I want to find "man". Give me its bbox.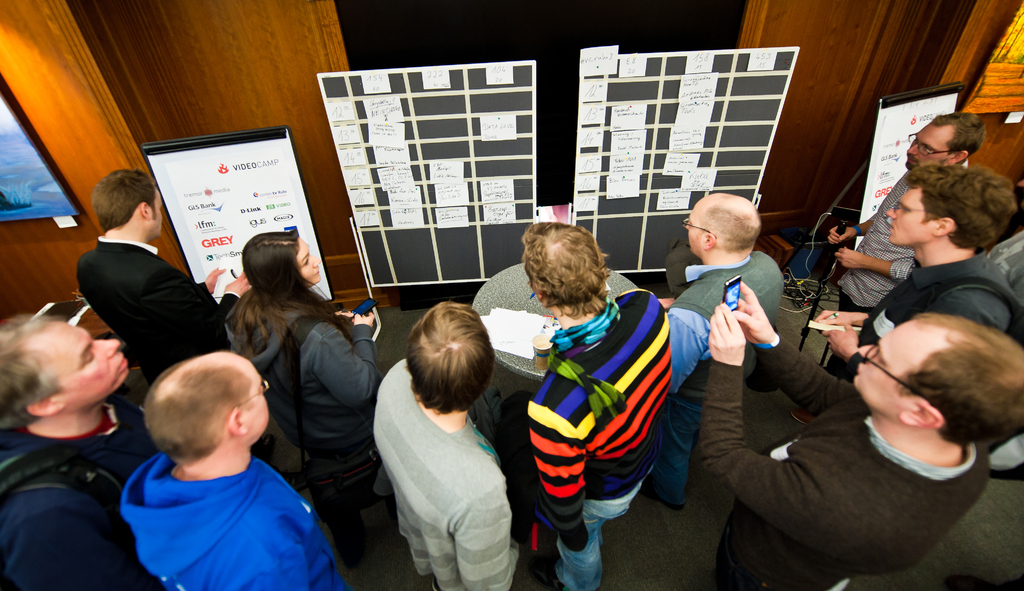
bbox=(0, 313, 162, 590).
